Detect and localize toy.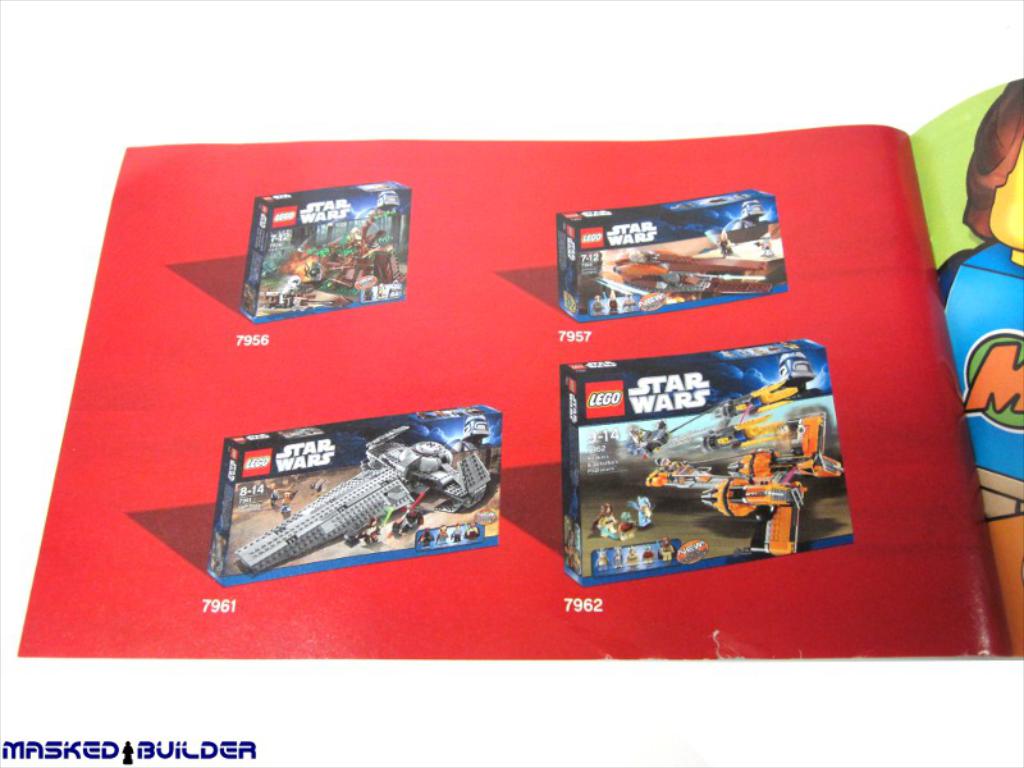
Localized at left=577, top=252, right=678, bottom=317.
